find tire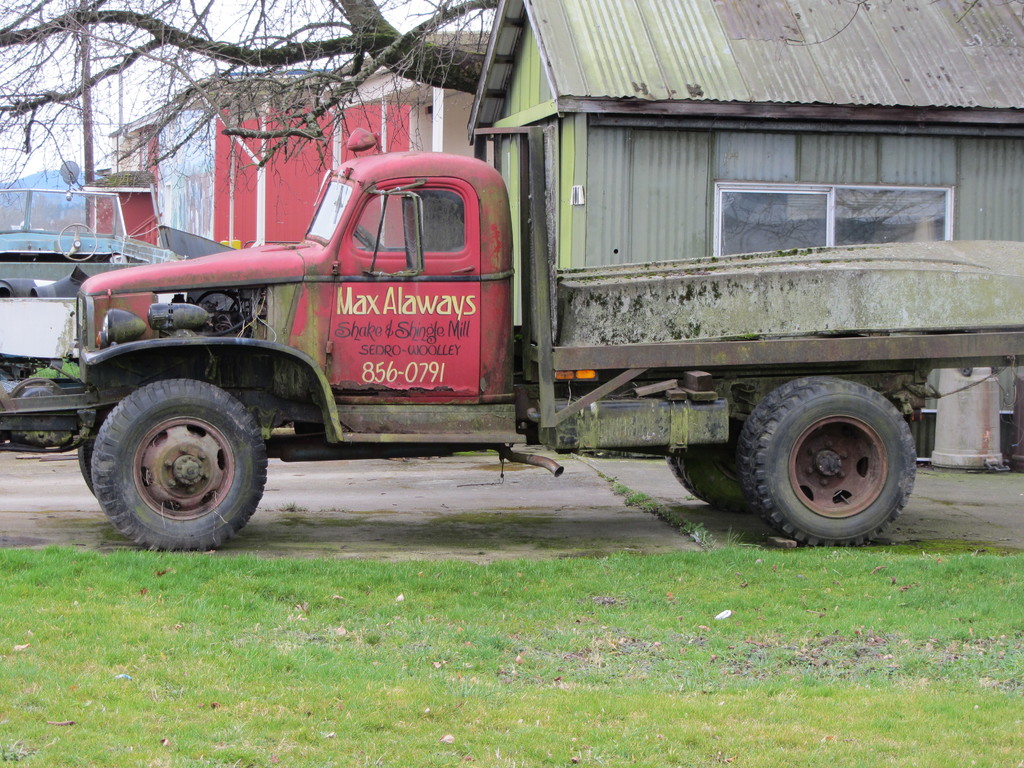
(79, 424, 105, 486)
